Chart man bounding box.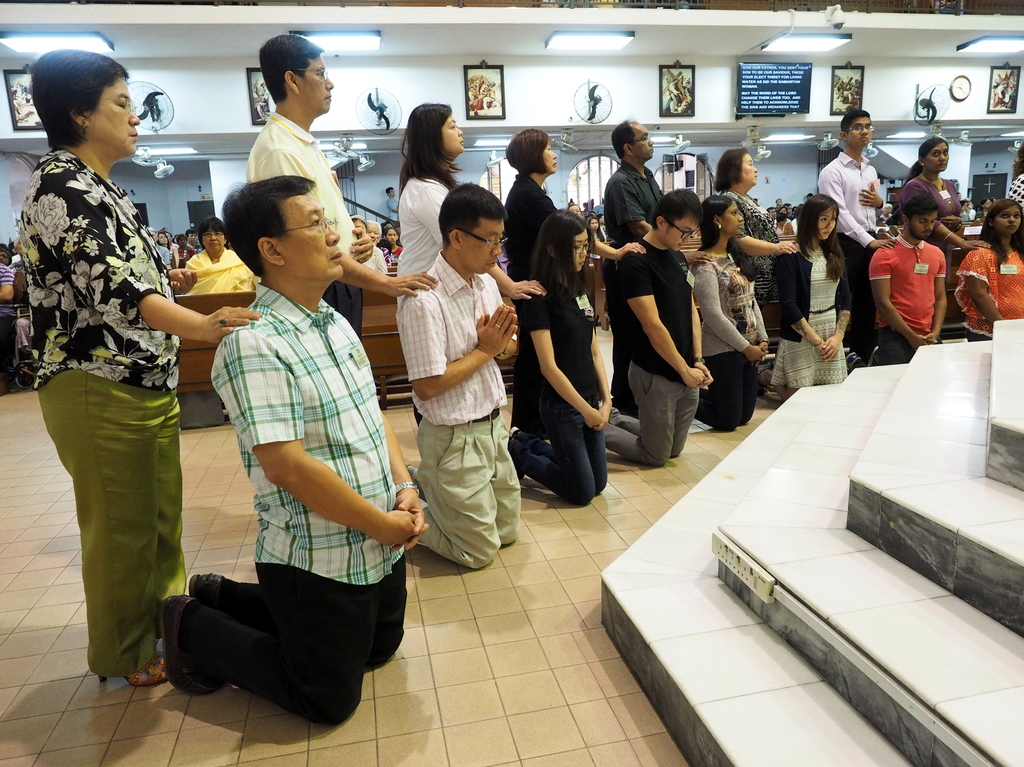
Charted: detection(603, 119, 666, 419).
